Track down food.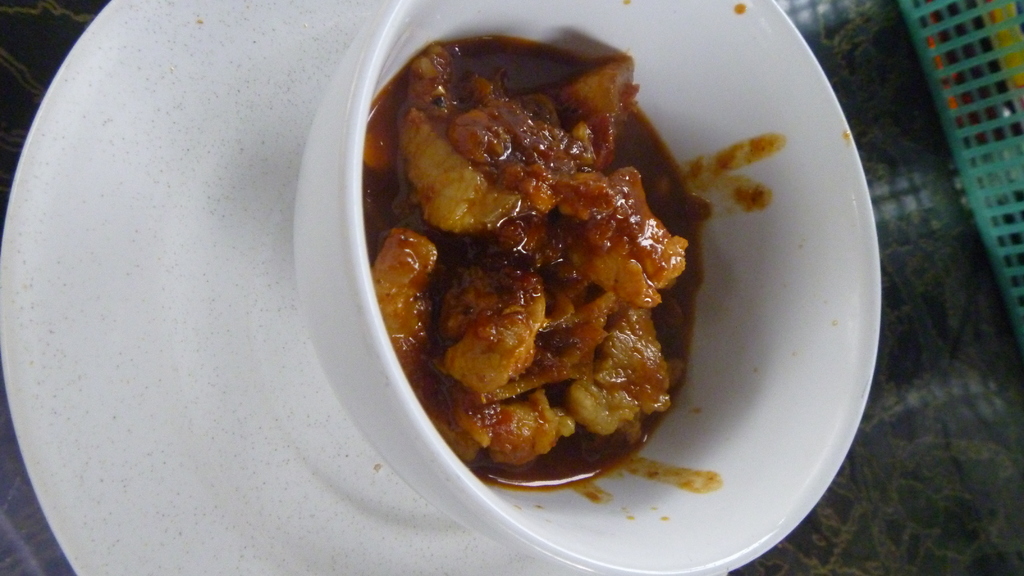
Tracked to (384,31,761,524).
